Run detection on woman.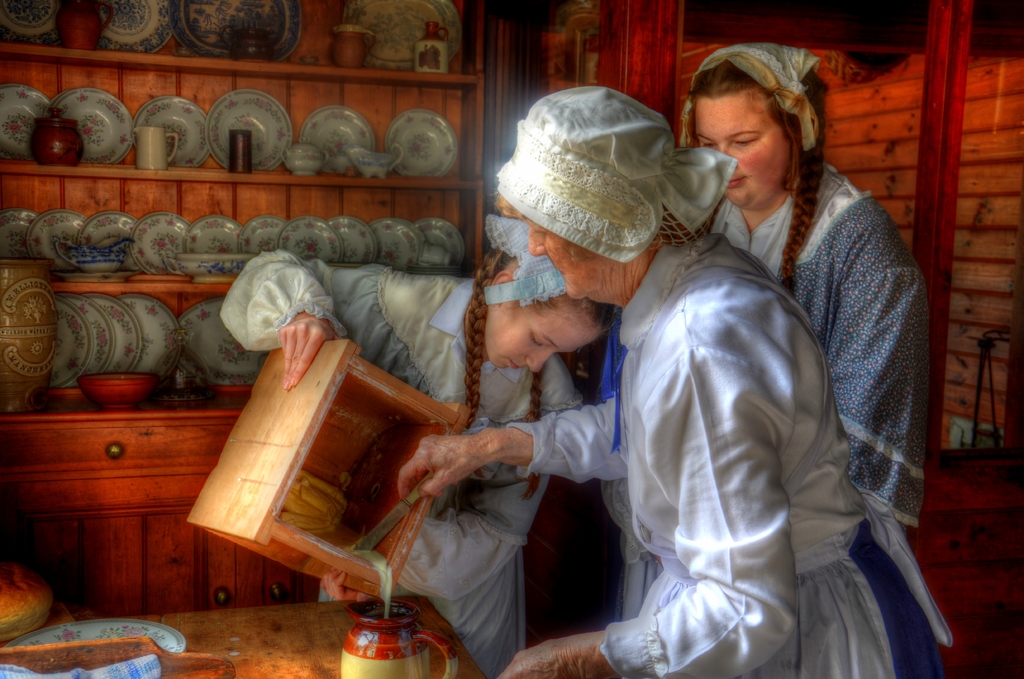
Result: (left=399, top=85, right=899, bottom=678).
